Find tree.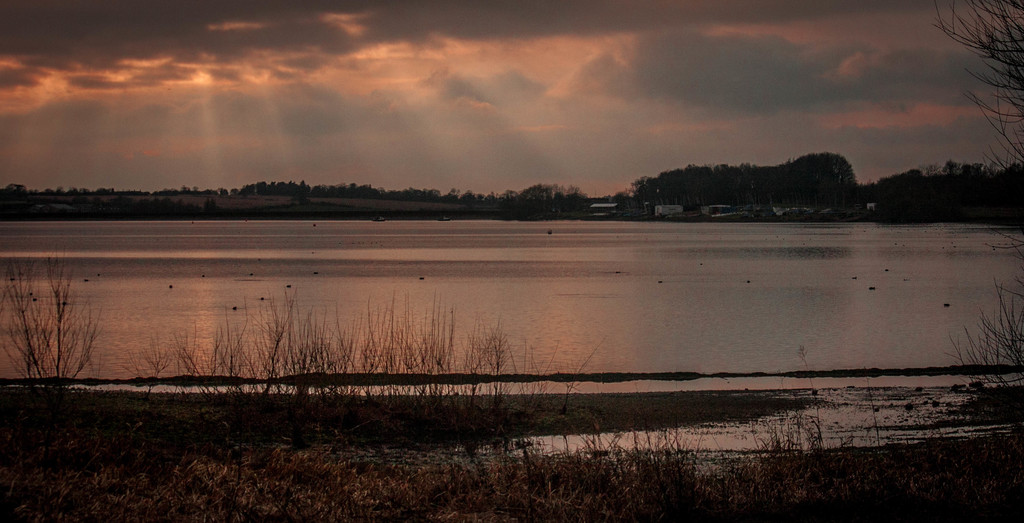
bbox=(930, 0, 1023, 176).
